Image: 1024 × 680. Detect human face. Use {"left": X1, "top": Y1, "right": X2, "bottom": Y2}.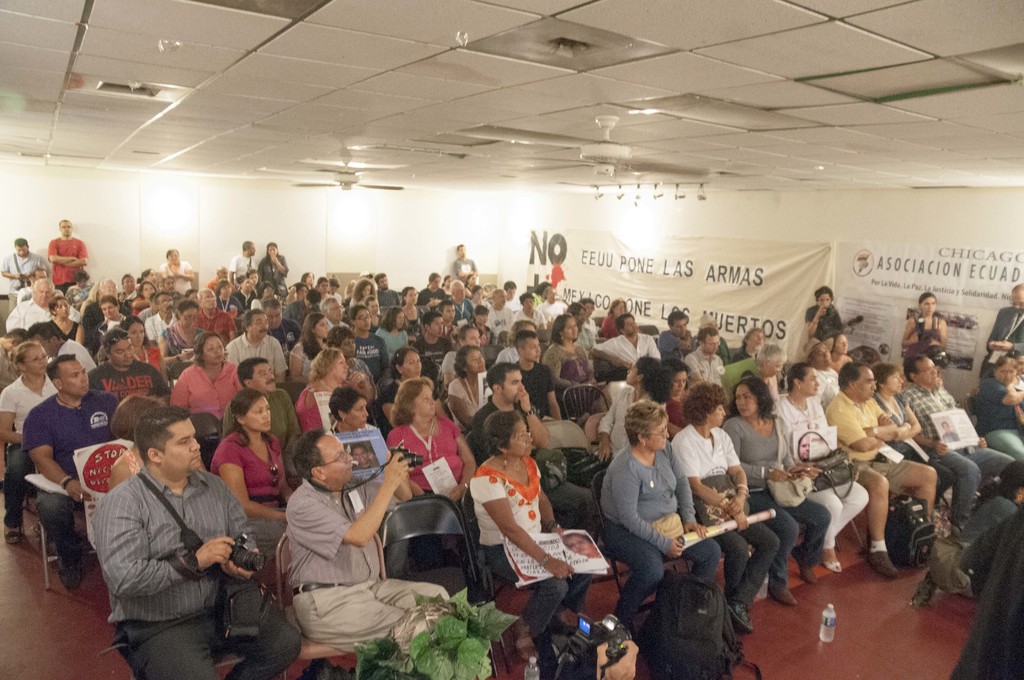
{"left": 476, "top": 311, "right": 490, "bottom": 321}.
